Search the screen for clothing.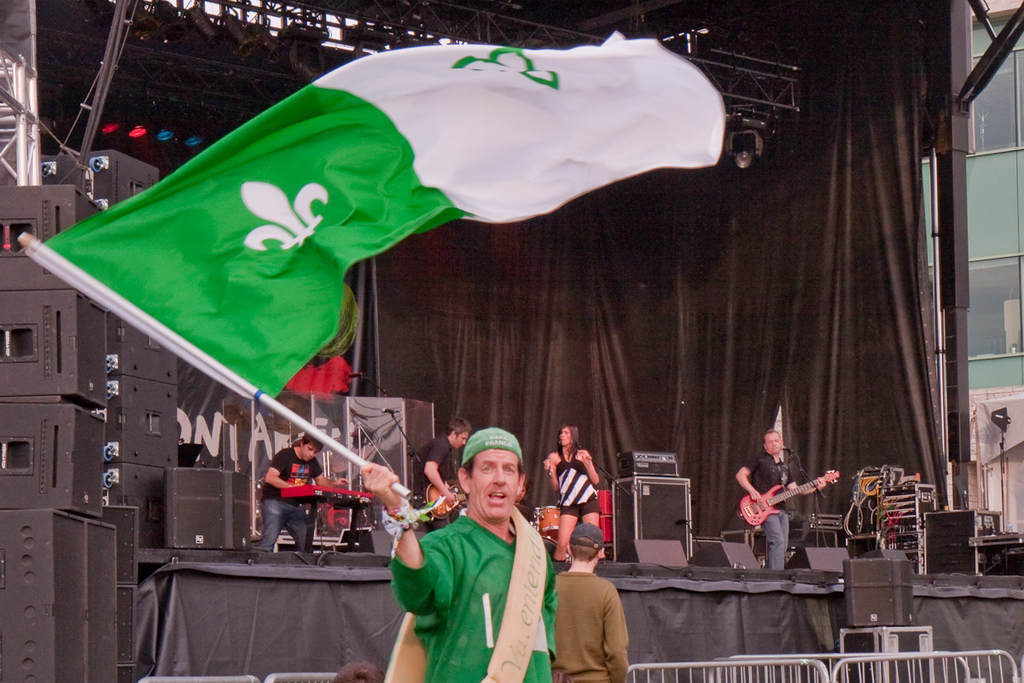
Found at region(392, 493, 570, 680).
